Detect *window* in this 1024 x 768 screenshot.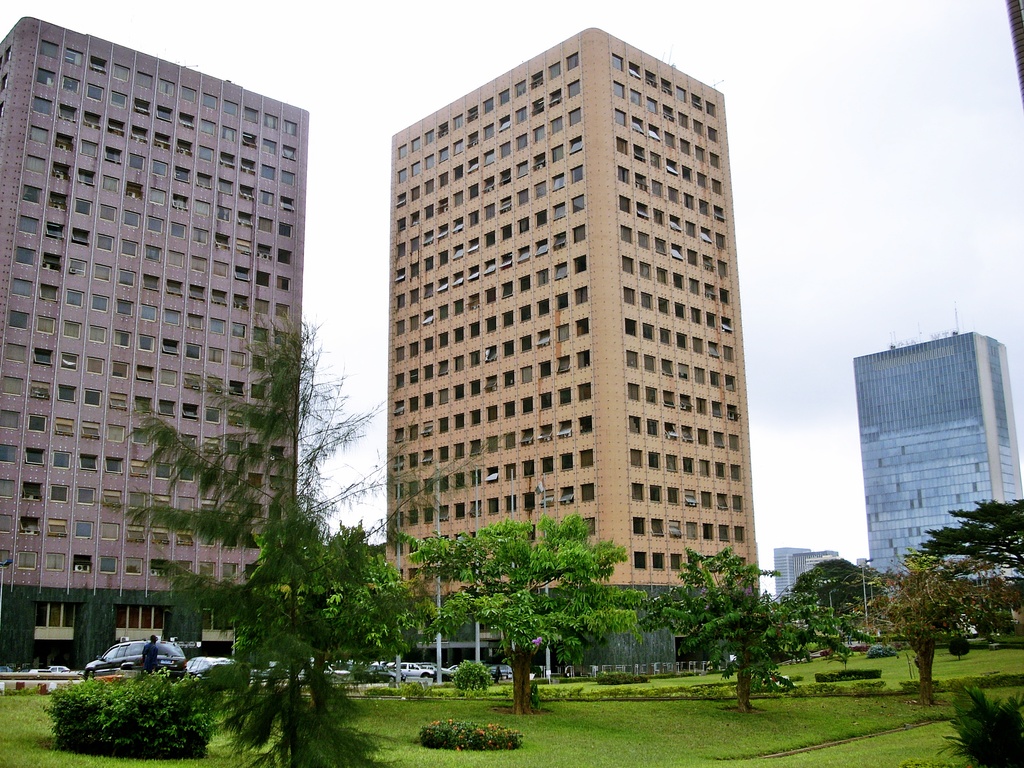
Detection: bbox(133, 102, 149, 117).
